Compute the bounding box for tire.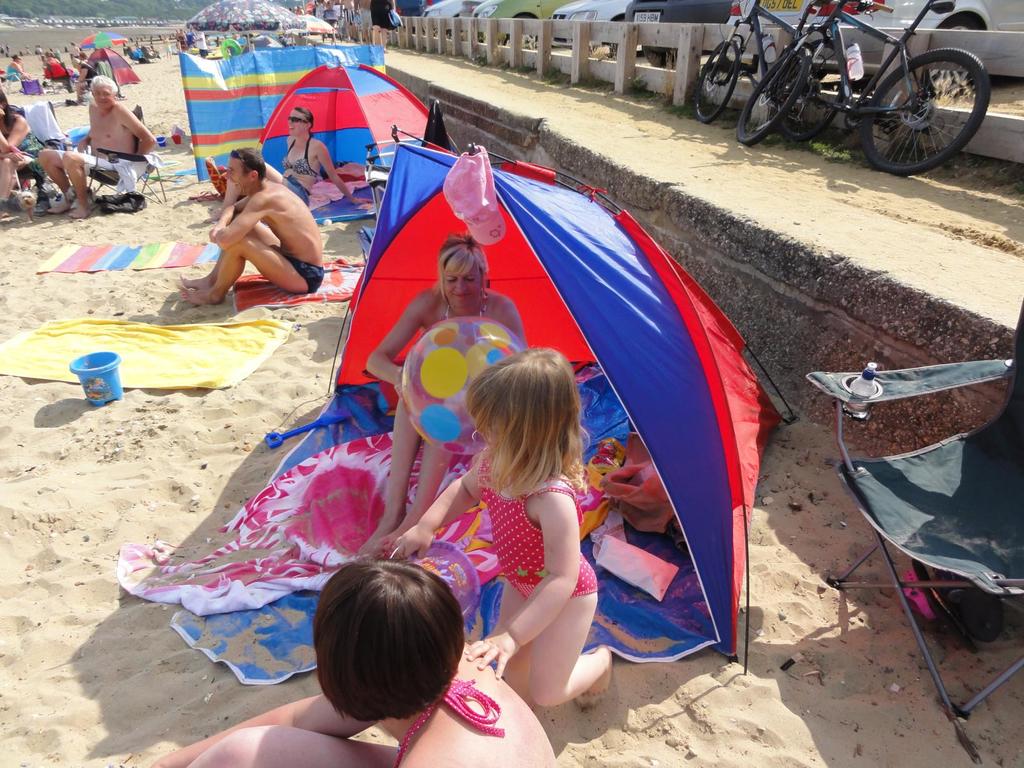
bbox(734, 40, 811, 143).
